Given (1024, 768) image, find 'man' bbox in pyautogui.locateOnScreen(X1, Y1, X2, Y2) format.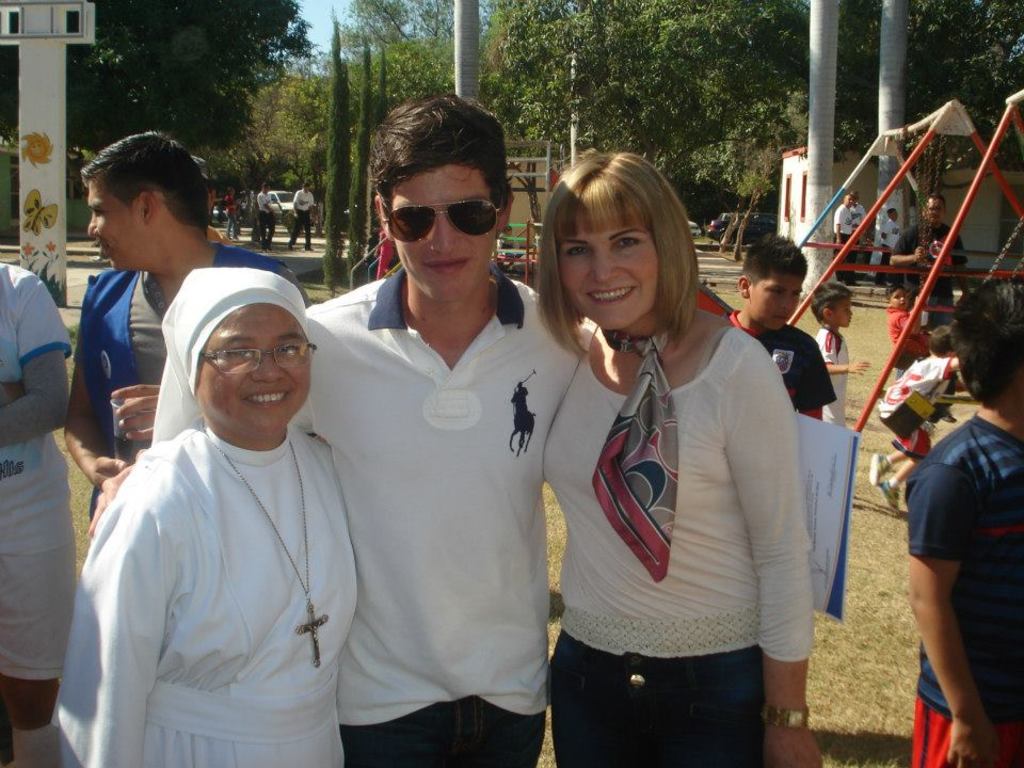
pyautogui.locateOnScreen(258, 179, 278, 251).
